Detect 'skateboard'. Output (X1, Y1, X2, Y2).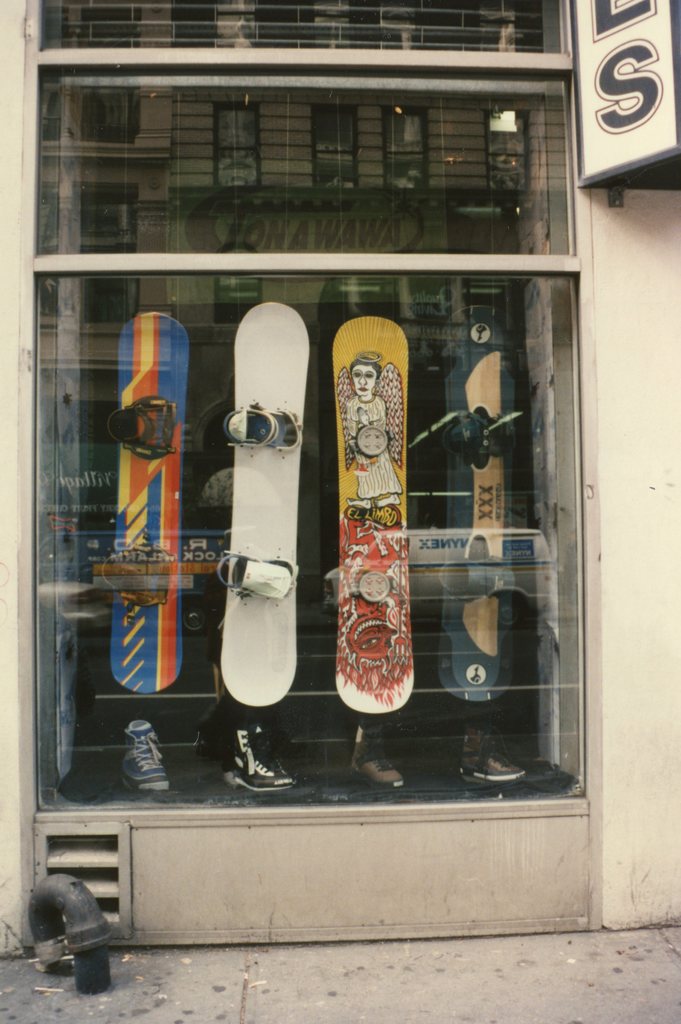
(330, 314, 414, 717).
